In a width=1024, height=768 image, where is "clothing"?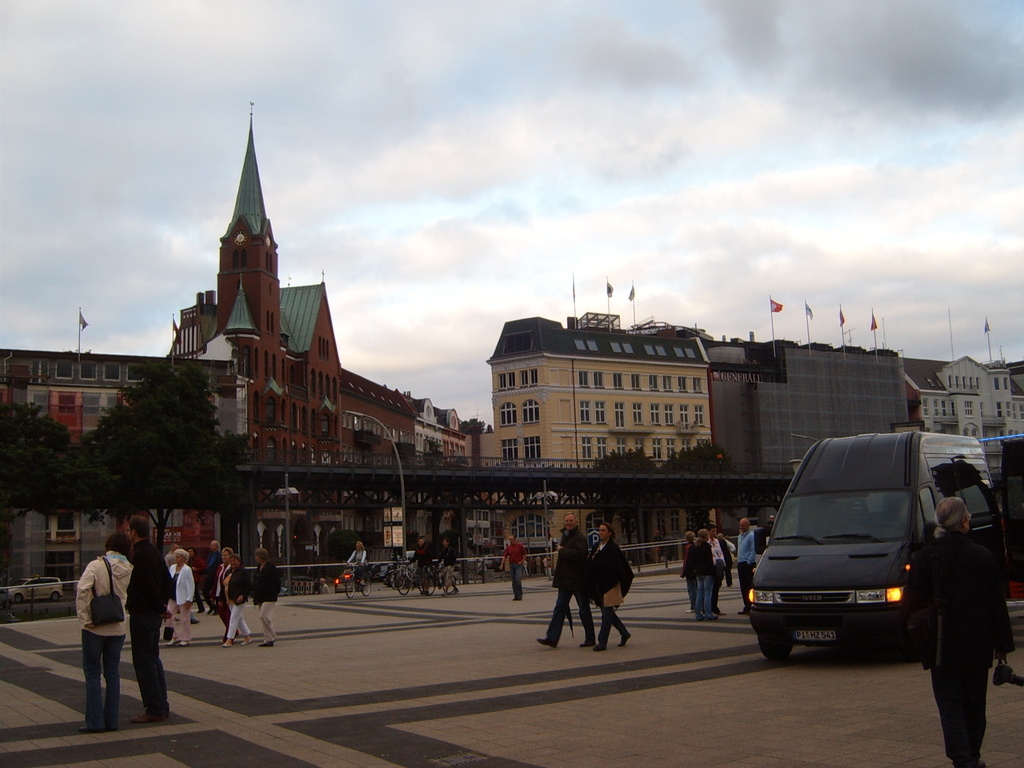
(x1=63, y1=552, x2=129, y2=733).
